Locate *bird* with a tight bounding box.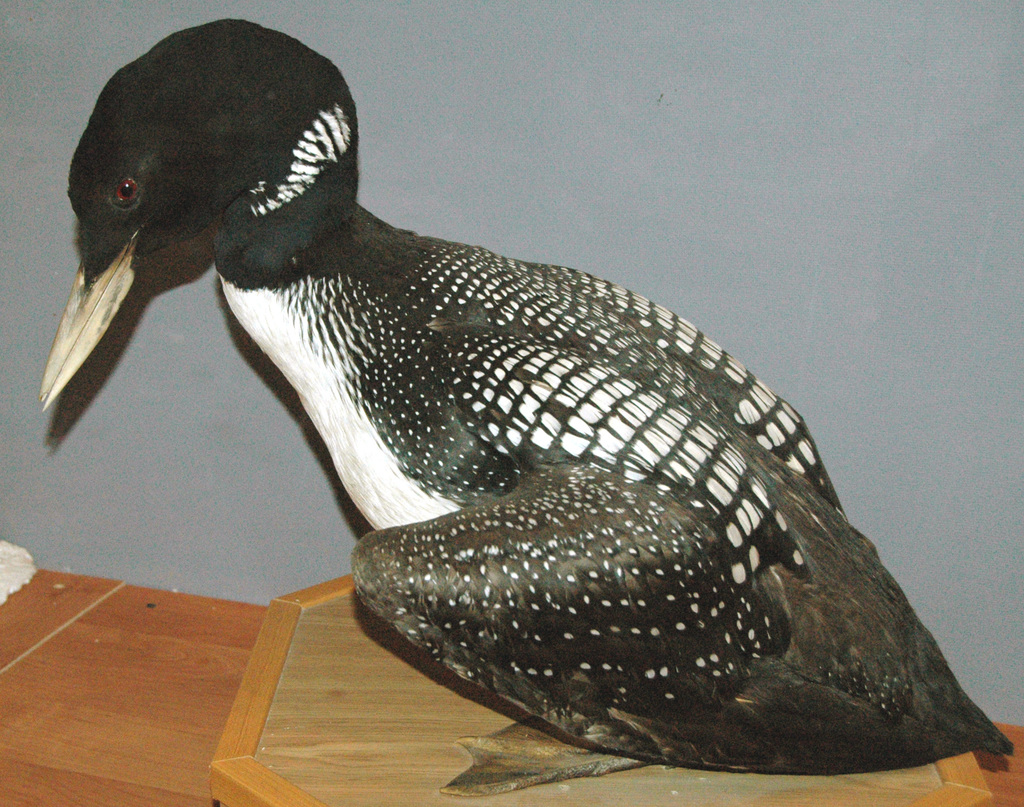
<box>47,29,989,781</box>.
